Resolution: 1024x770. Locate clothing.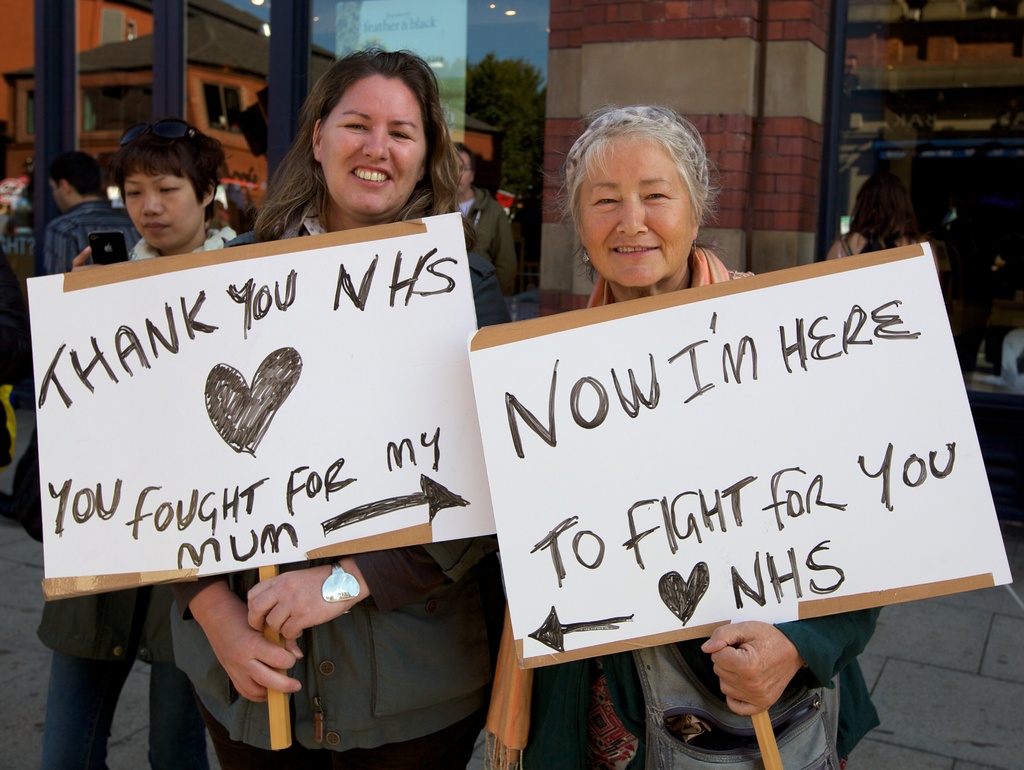
locate(169, 199, 501, 769).
